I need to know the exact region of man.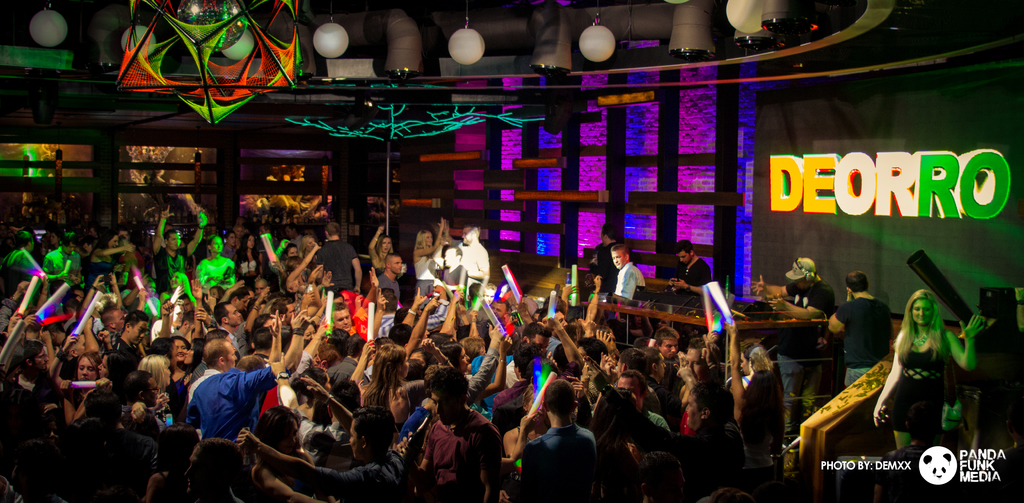
Region: select_region(610, 245, 647, 302).
